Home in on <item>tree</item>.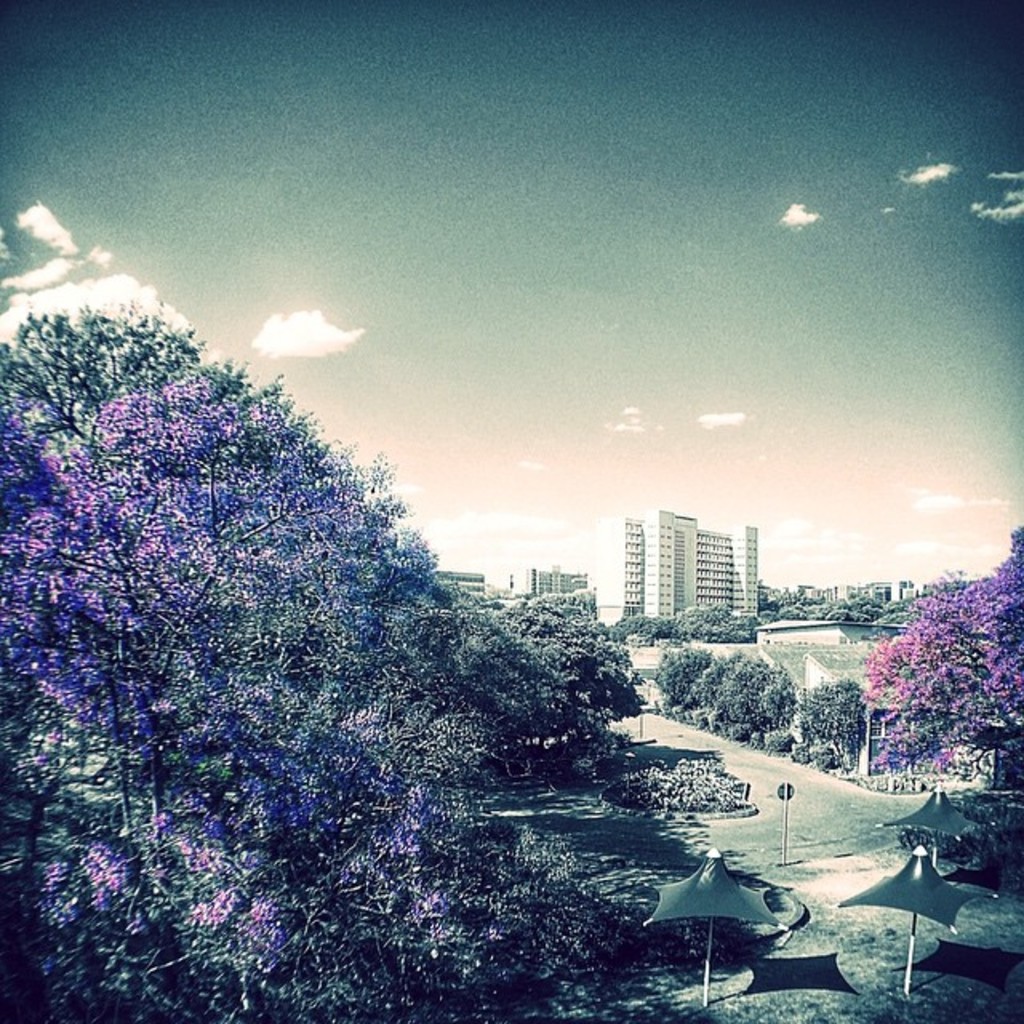
Homed in at (637, 622, 722, 725).
